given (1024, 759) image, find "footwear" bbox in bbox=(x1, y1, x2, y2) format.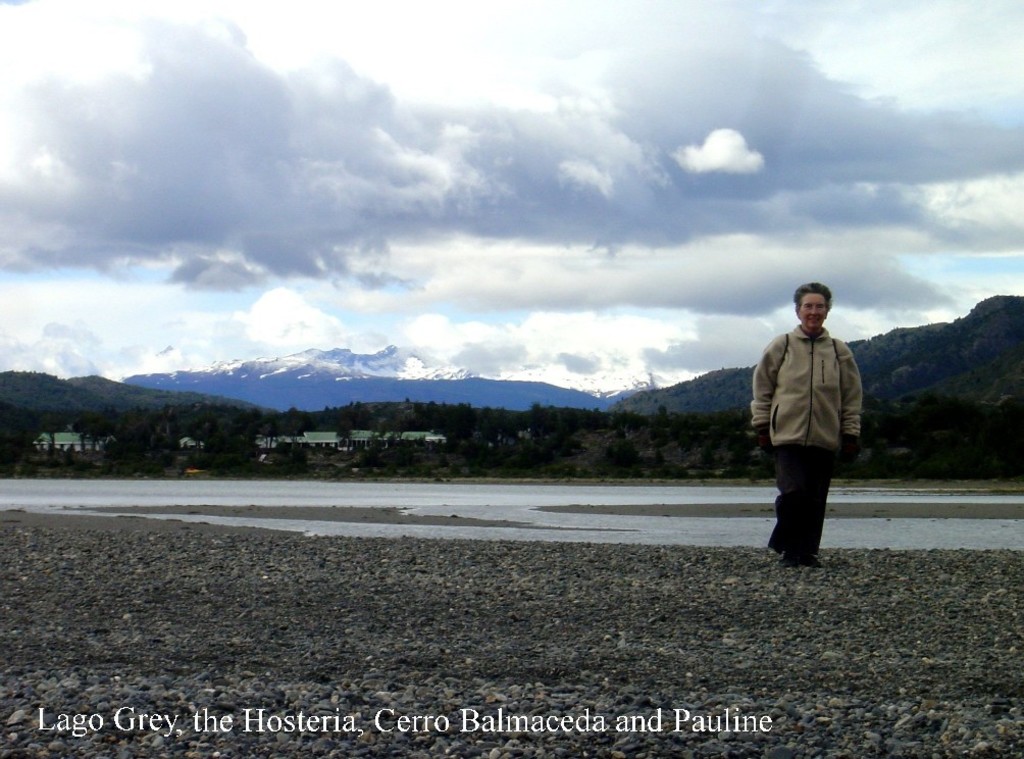
bbox=(784, 553, 823, 567).
